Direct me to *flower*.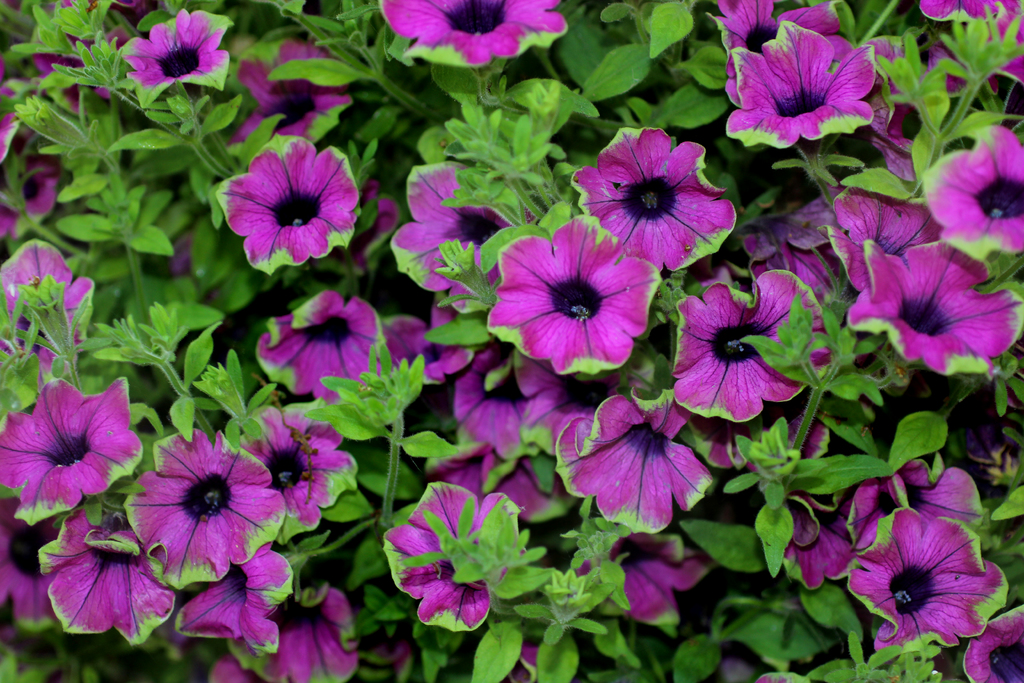
Direction: box(38, 9, 121, 113).
